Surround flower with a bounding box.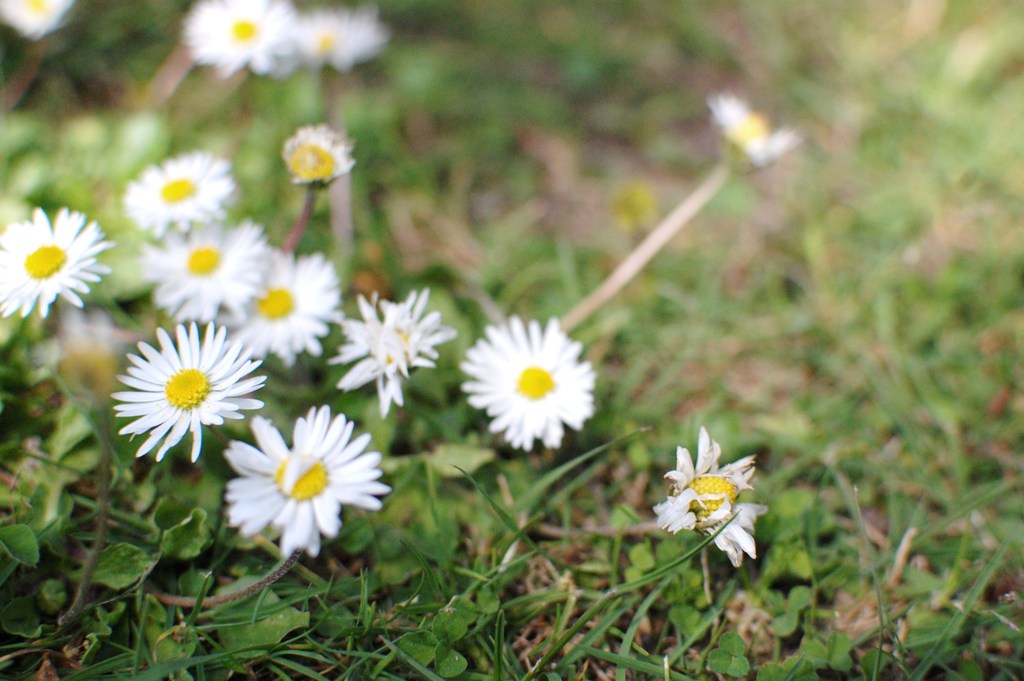
(x1=461, y1=322, x2=595, y2=461).
